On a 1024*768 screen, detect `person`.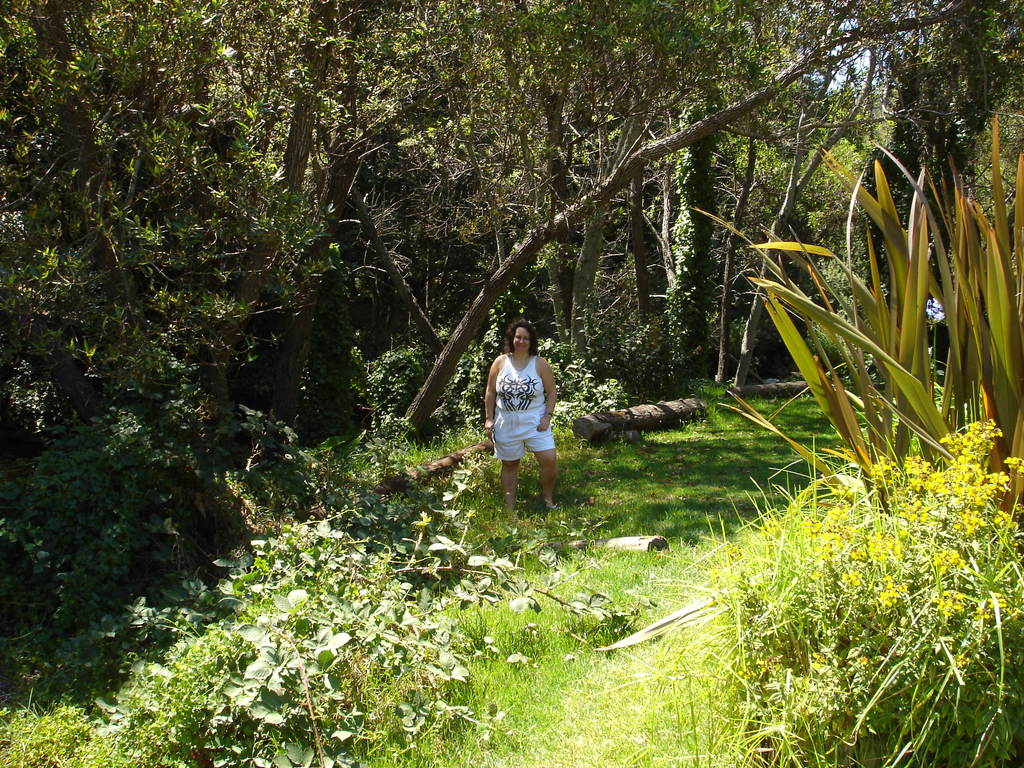
l=484, t=319, r=558, b=508.
